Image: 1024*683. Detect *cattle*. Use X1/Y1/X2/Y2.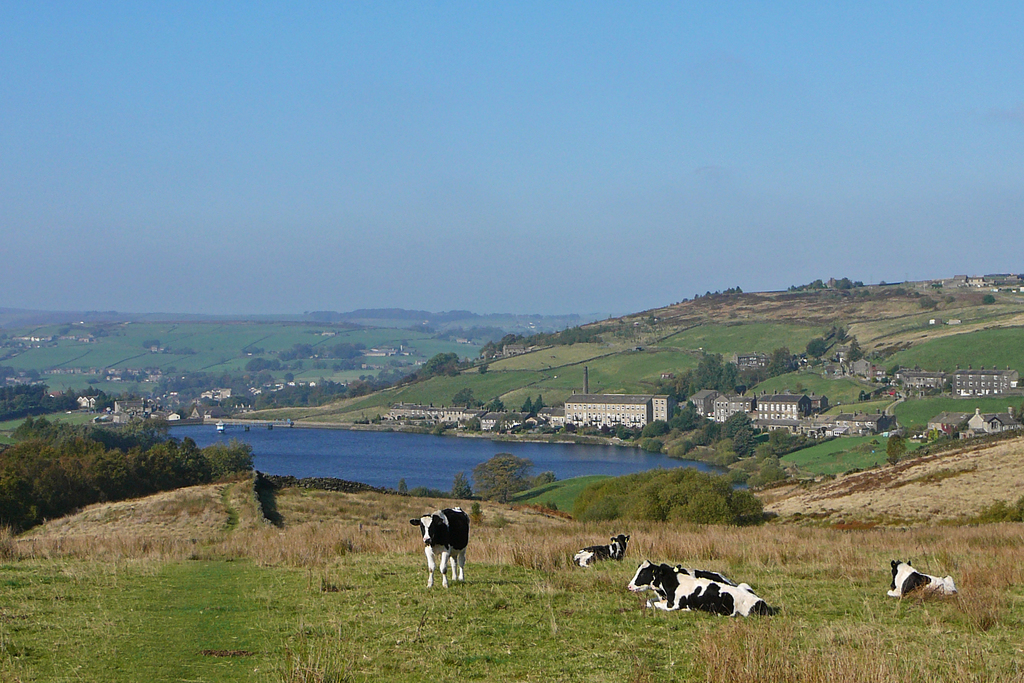
412/507/484/605.
